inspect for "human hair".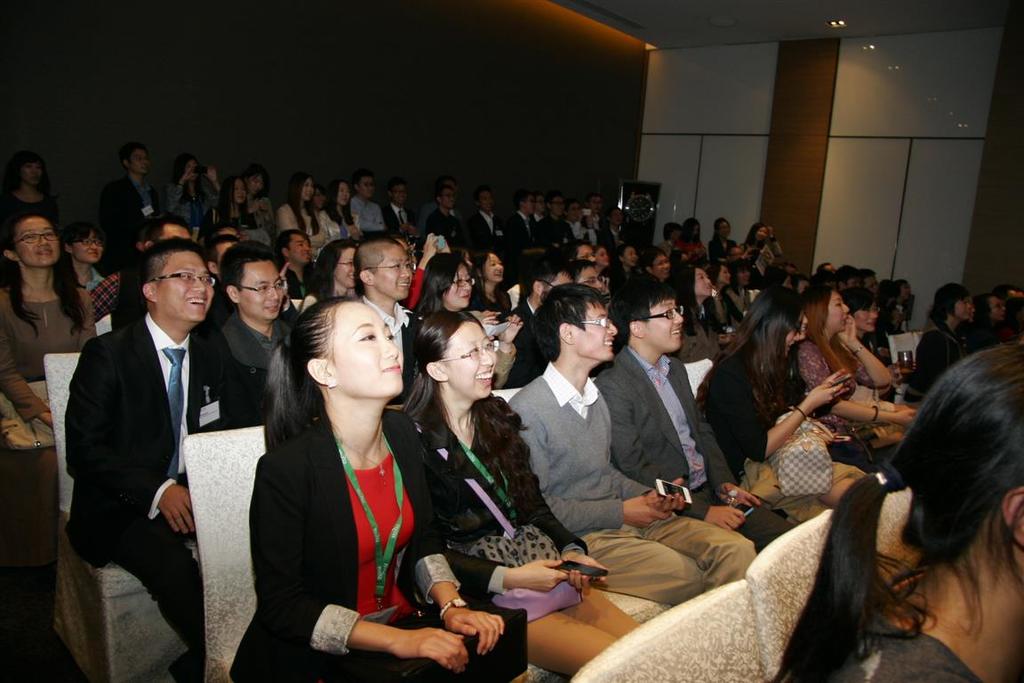
Inspection: 2 201 90 329.
